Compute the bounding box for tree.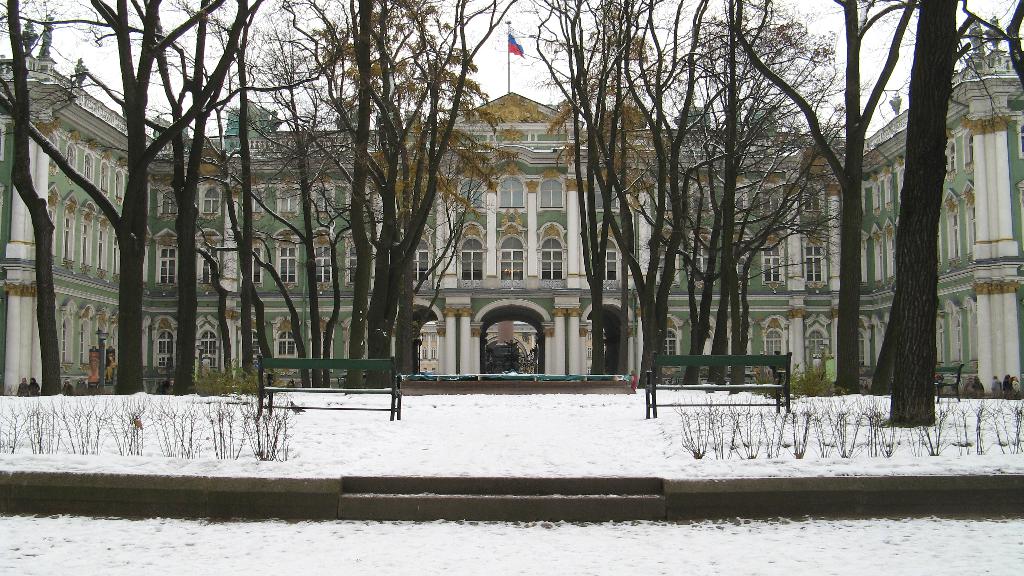
rect(318, 0, 529, 371).
